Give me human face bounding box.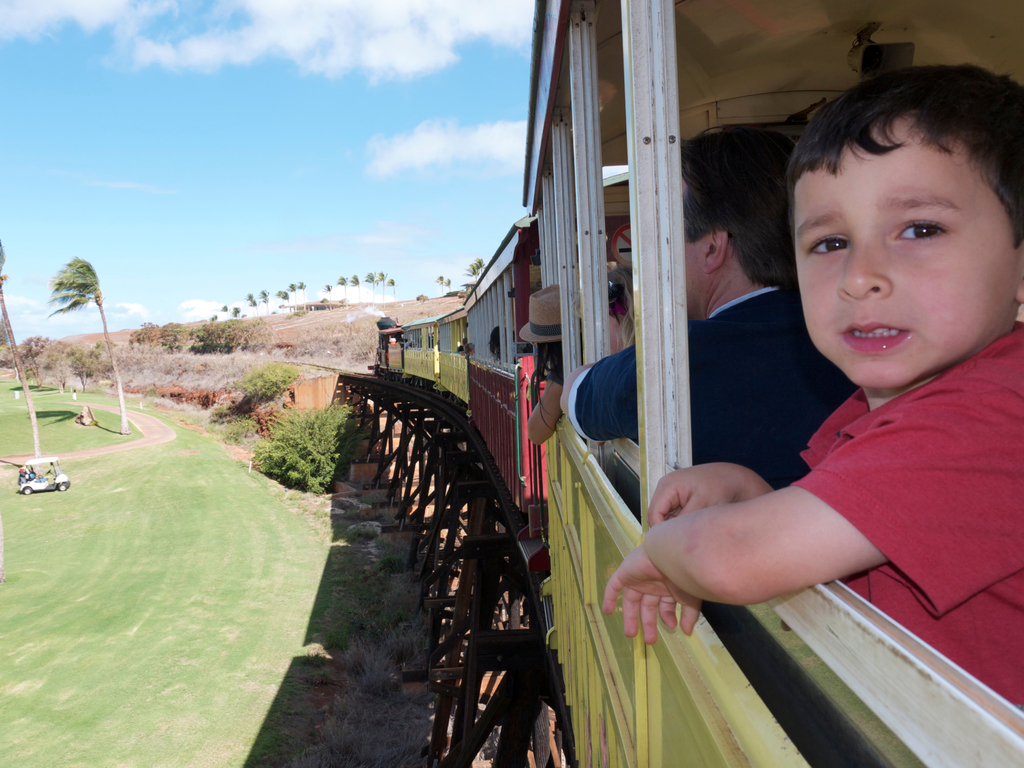
684,182,709,303.
